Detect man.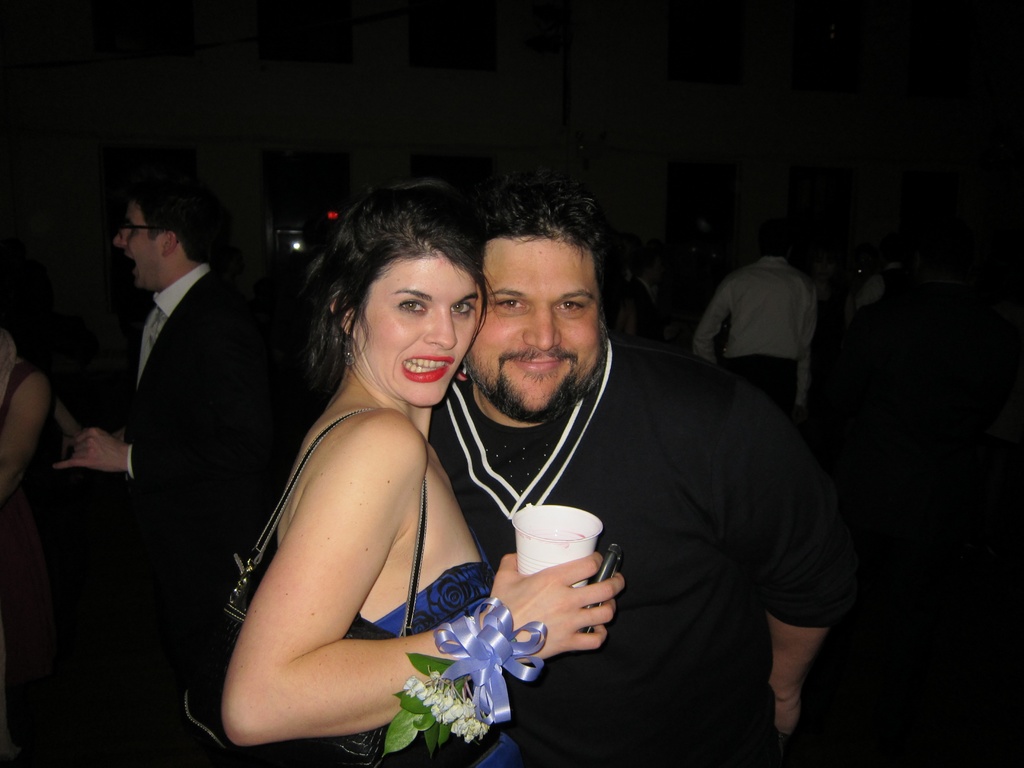
Detected at {"left": 695, "top": 223, "right": 814, "bottom": 415}.
